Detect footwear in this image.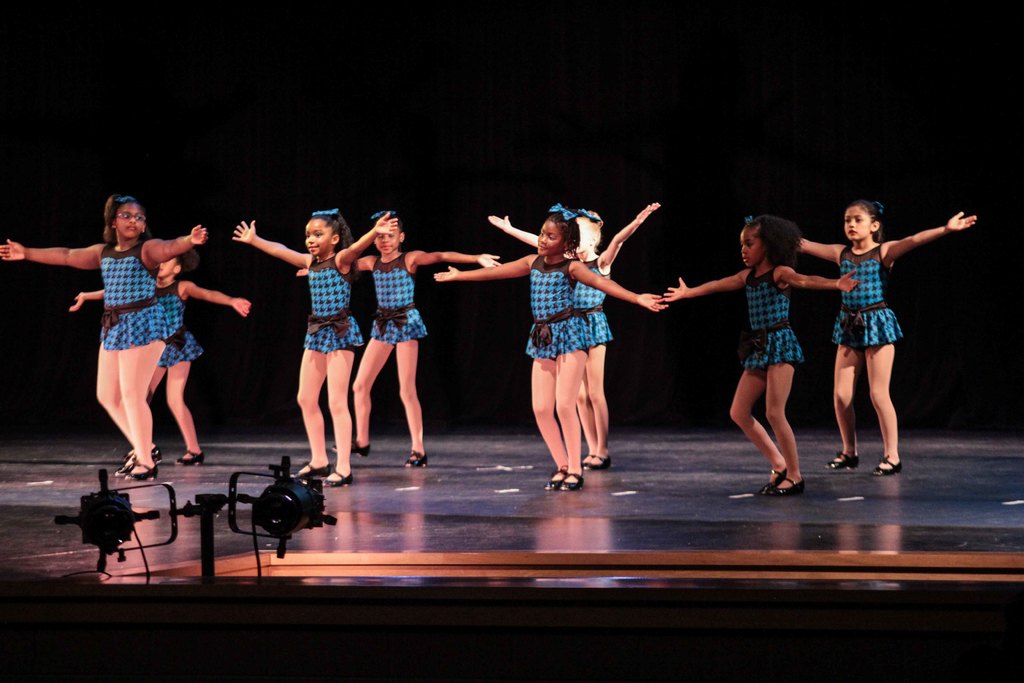
Detection: [872,454,902,475].
